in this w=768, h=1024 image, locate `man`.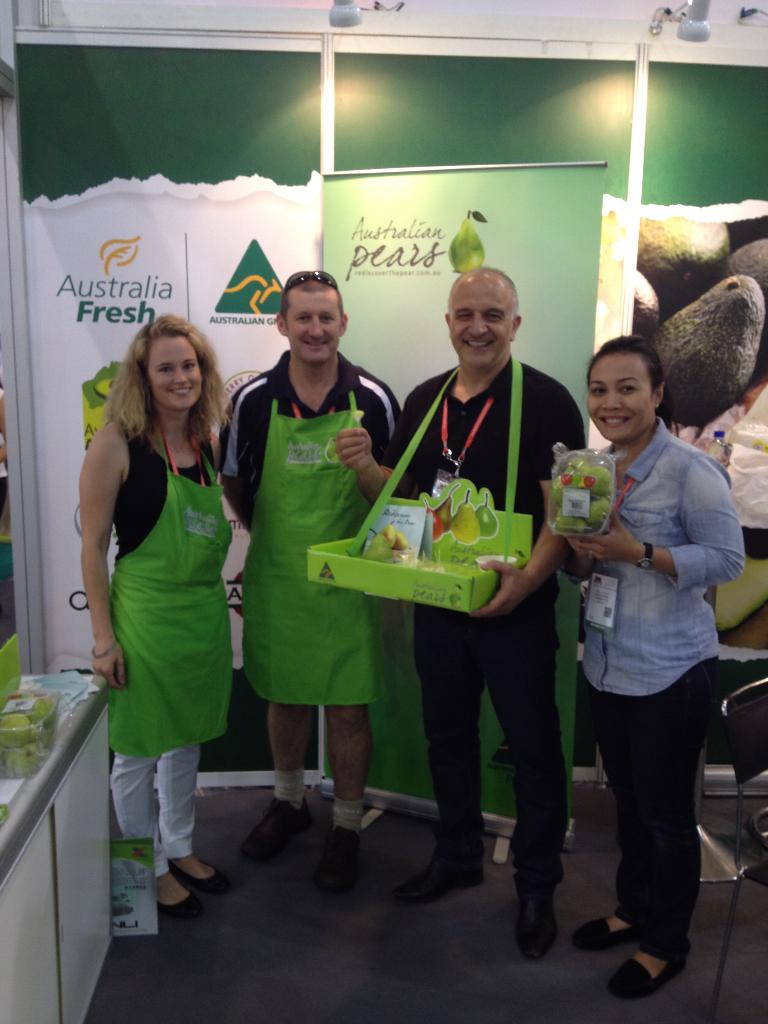
Bounding box: Rect(375, 276, 593, 866).
